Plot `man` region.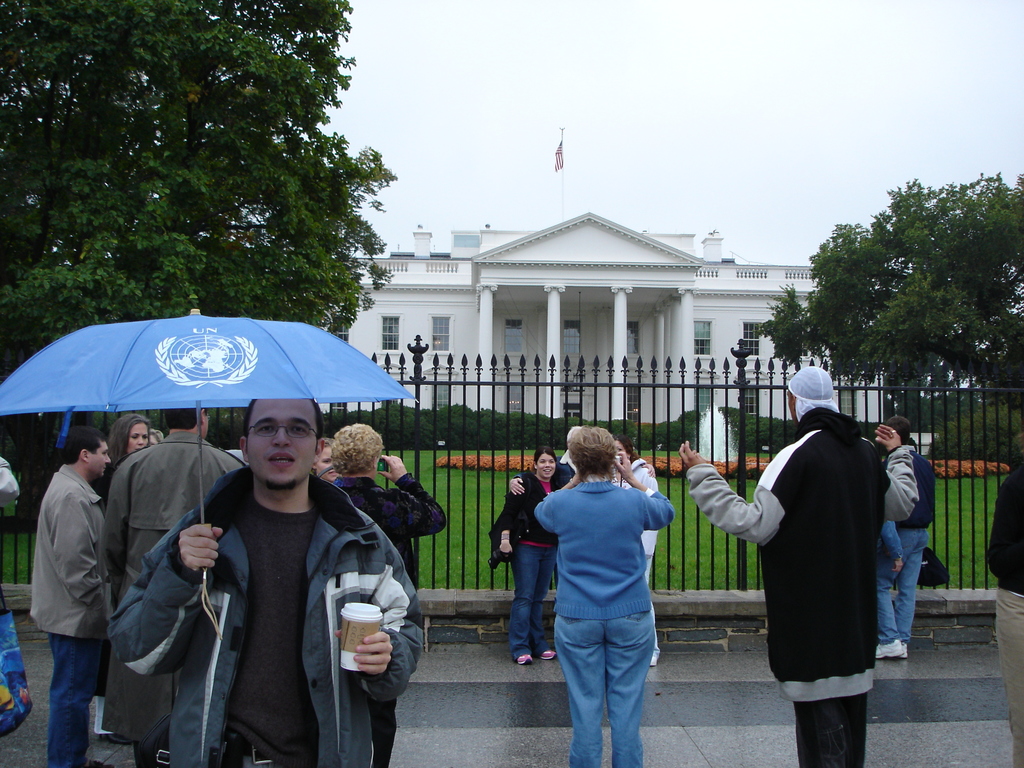
Plotted at <region>119, 403, 424, 767</region>.
